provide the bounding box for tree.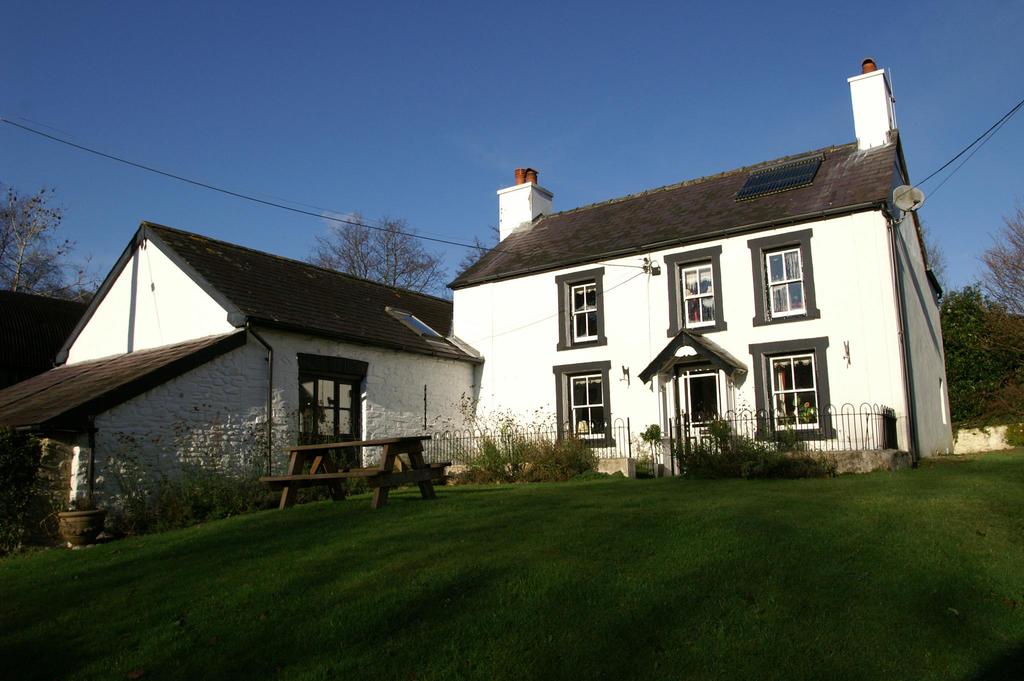
l=439, t=230, r=493, b=291.
